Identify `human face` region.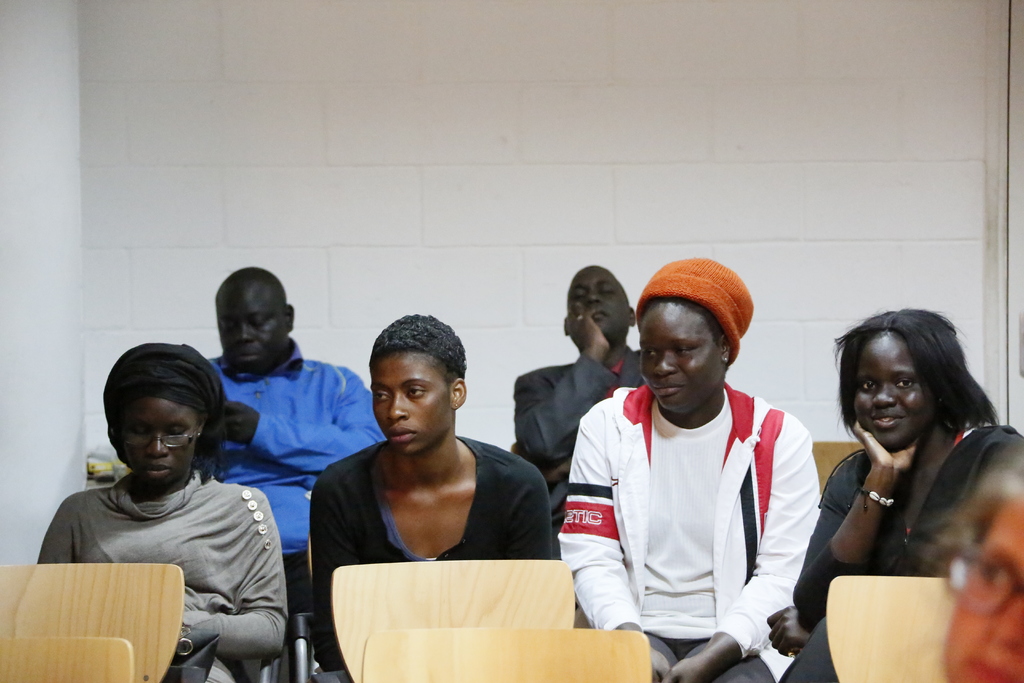
Region: bbox=[218, 281, 287, 369].
